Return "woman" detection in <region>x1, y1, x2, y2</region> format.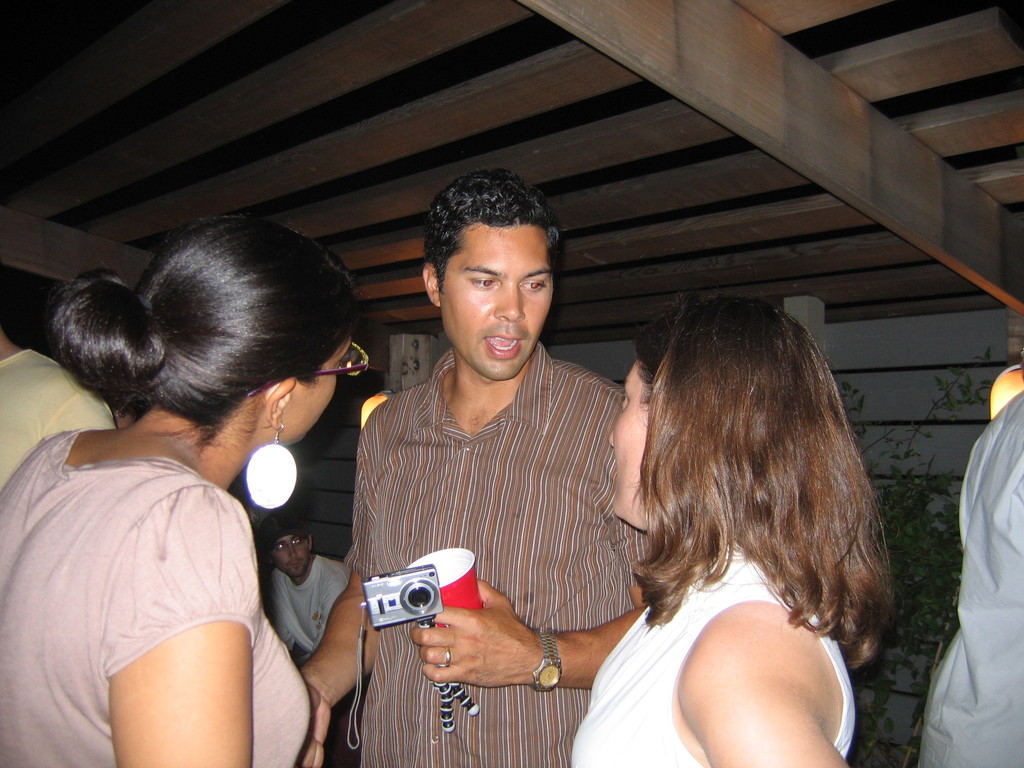
<region>562, 296, 895, 767</region>.
